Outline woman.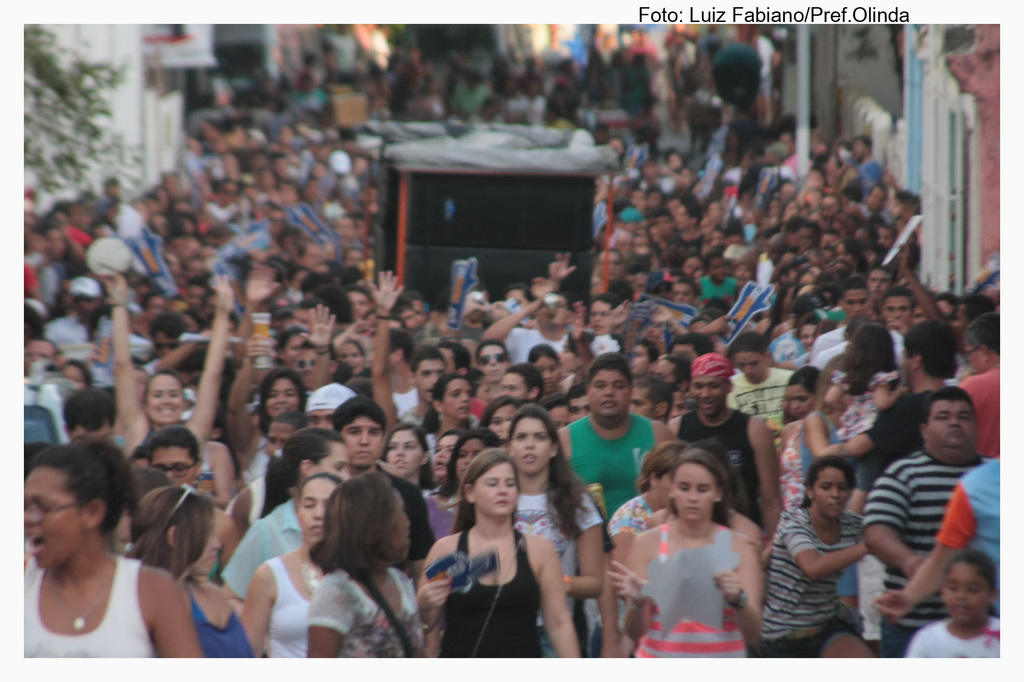
Outline: x1=114, y1=274, x2=227, y2=458.
